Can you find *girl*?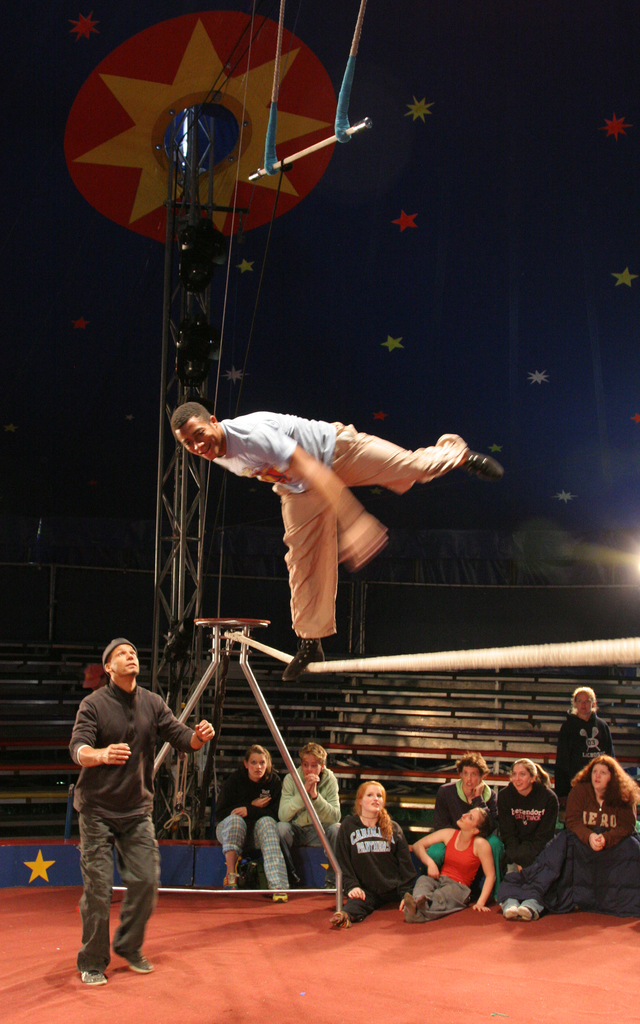
Yes, bounding box: (557, 685, 611, 795).
